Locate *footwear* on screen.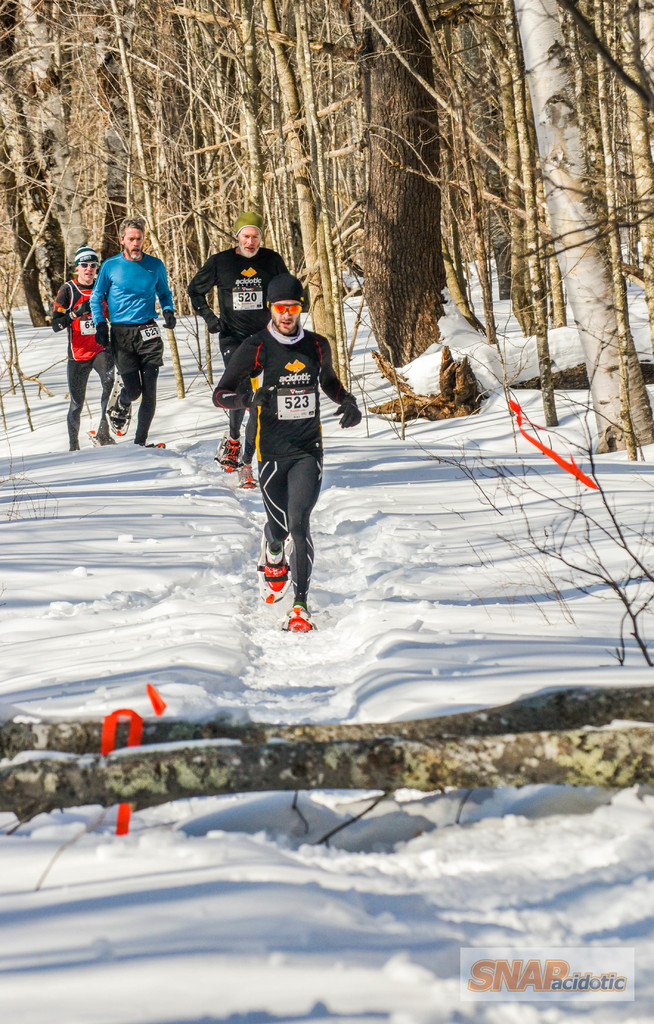
On screen at 239,455,253,492.
